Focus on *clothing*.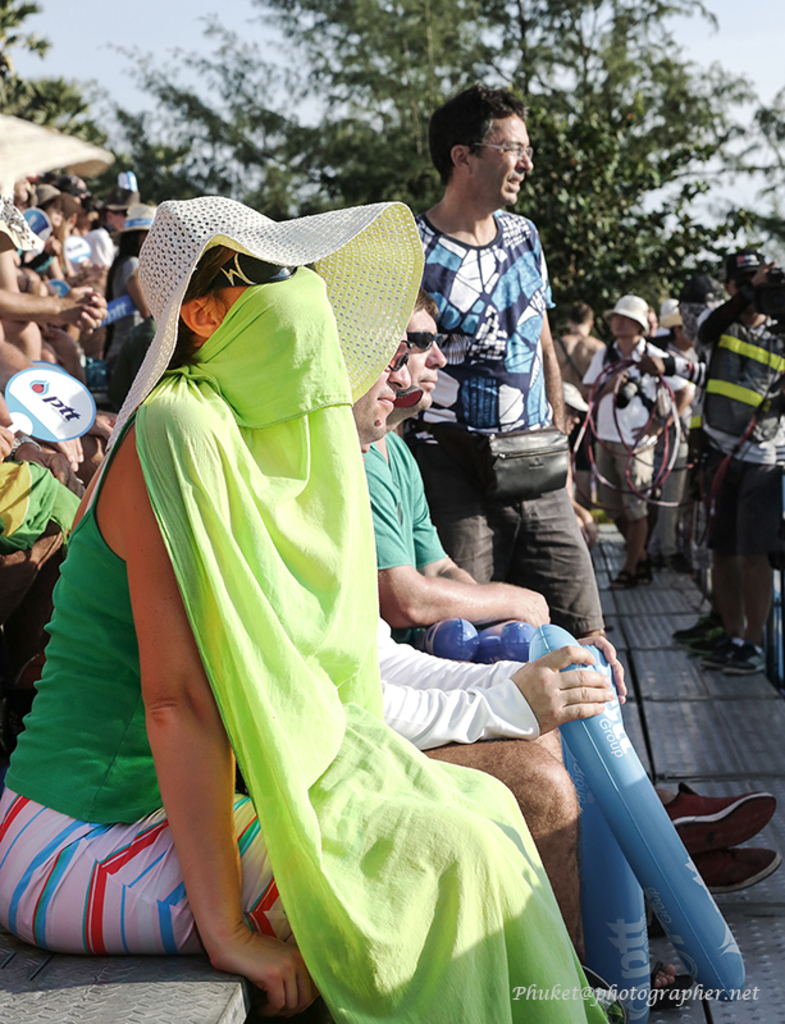
Focused at <box>0,457,86,538</box>.
